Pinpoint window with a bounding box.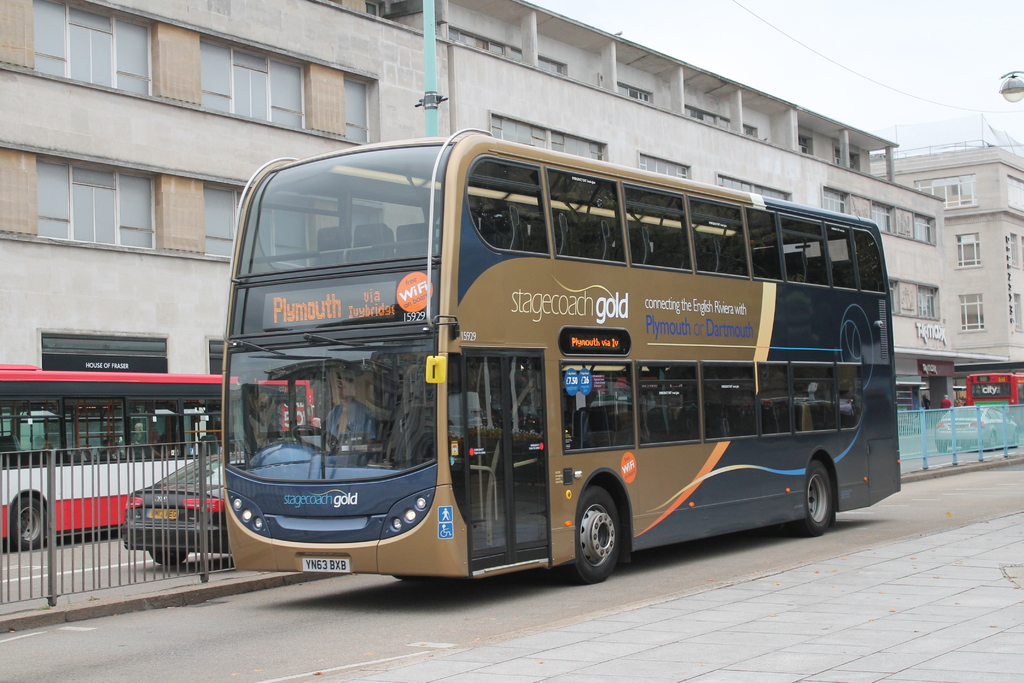
956,233,985,268.
